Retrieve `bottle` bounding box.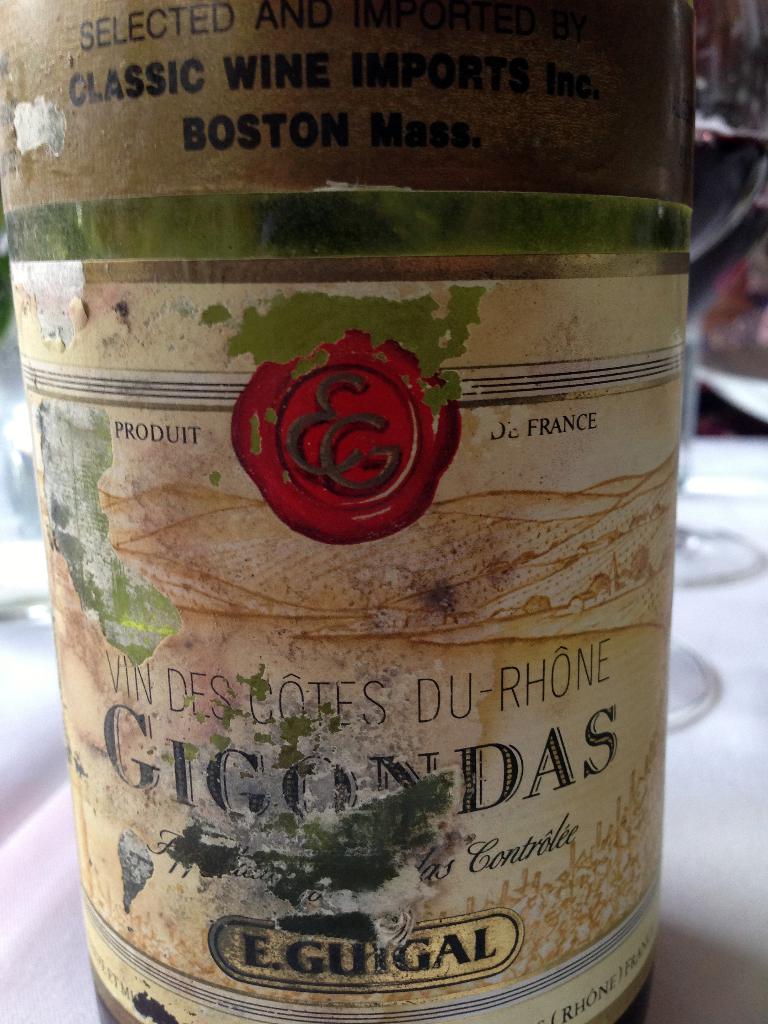
Bounding box: 0, 0, 700, 1023.
